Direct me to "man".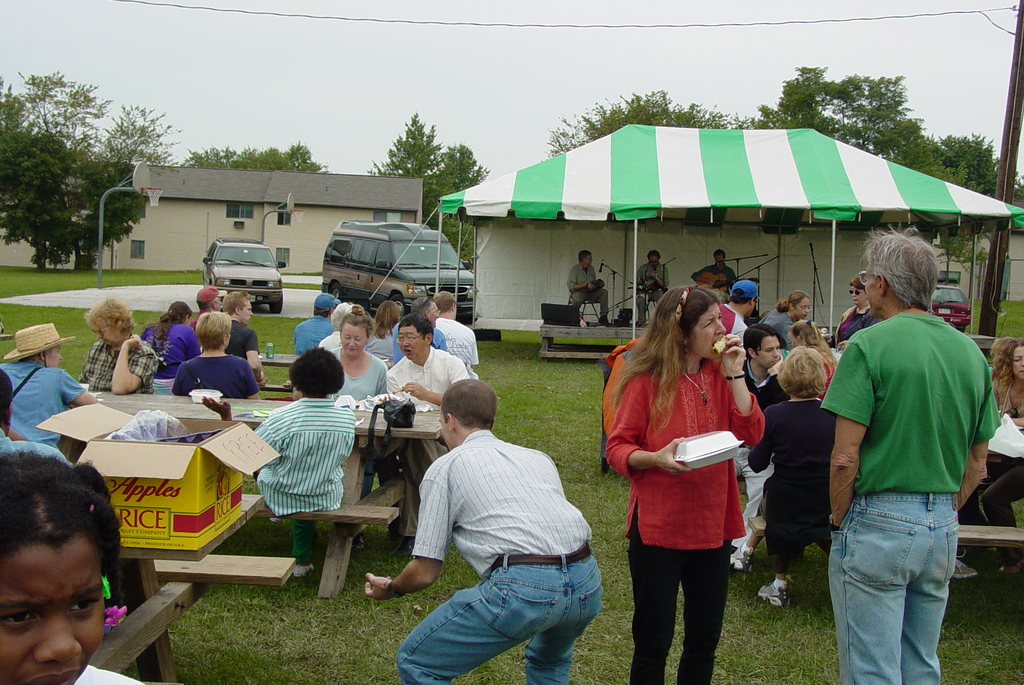
Direction: box=[634, 249, 671, 323].
